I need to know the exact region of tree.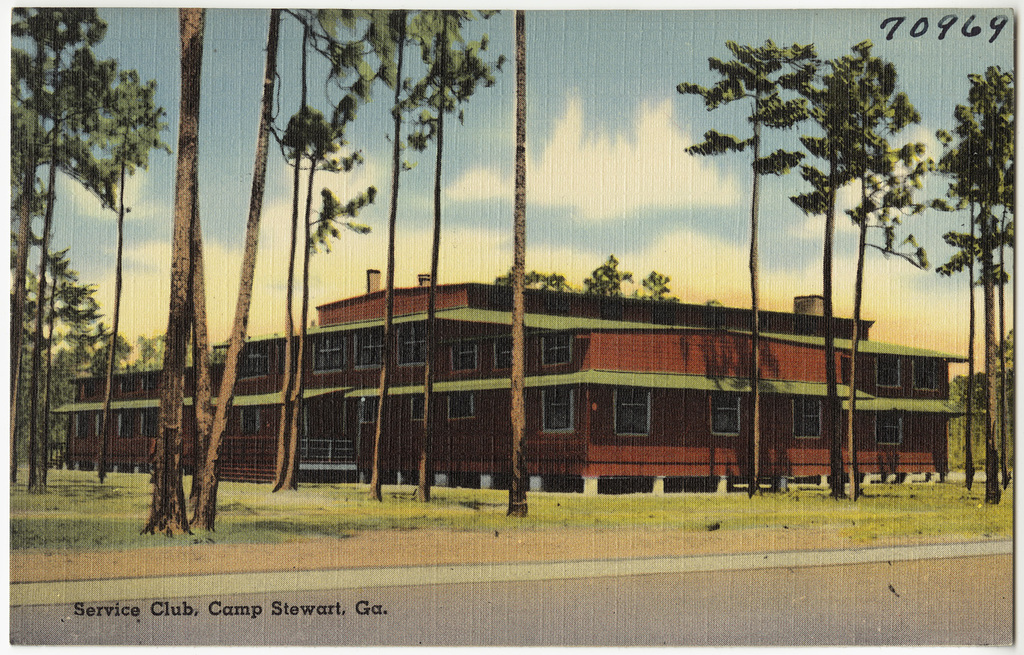
Region: 261,8,396,494.
